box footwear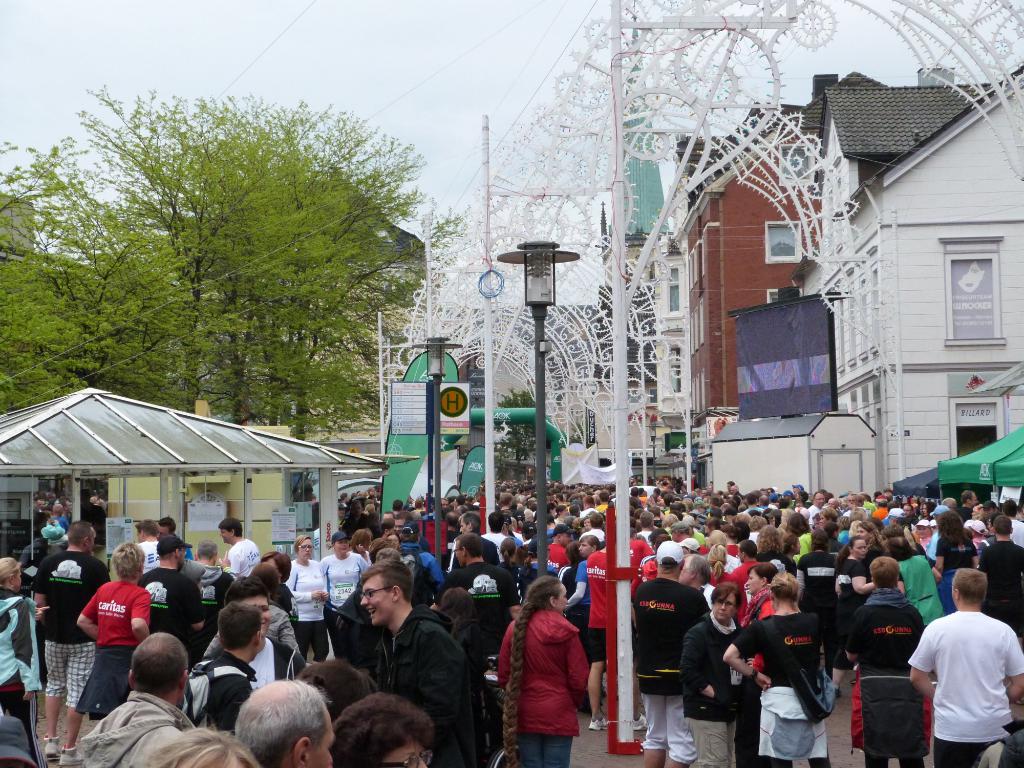
box=[849, 677, 858, 685]
